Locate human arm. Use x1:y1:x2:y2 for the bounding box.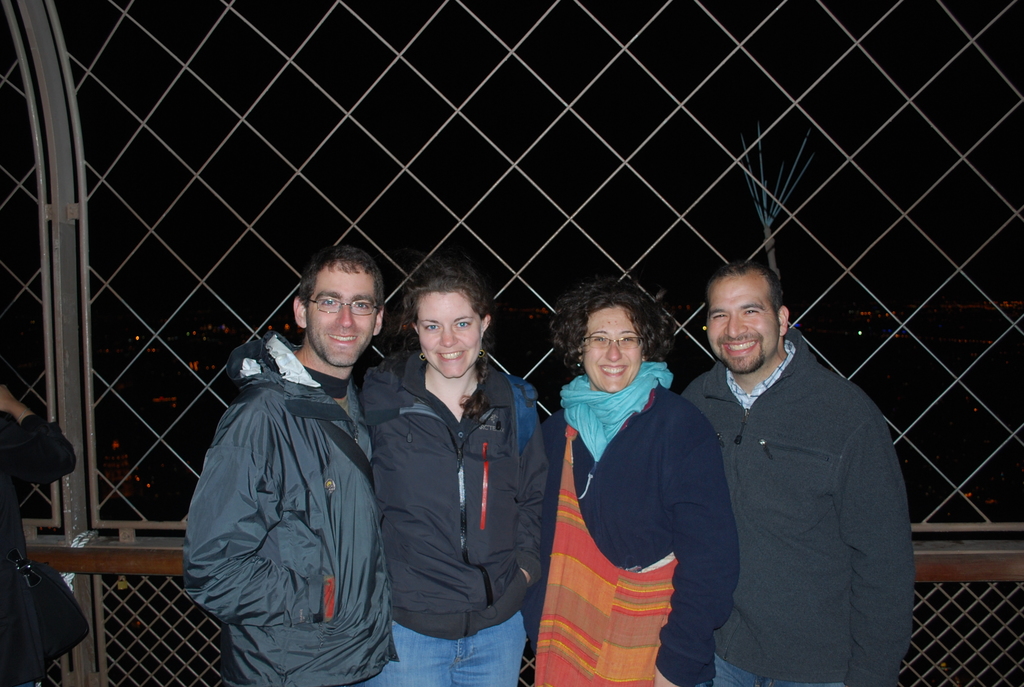
659:411:735:682.
